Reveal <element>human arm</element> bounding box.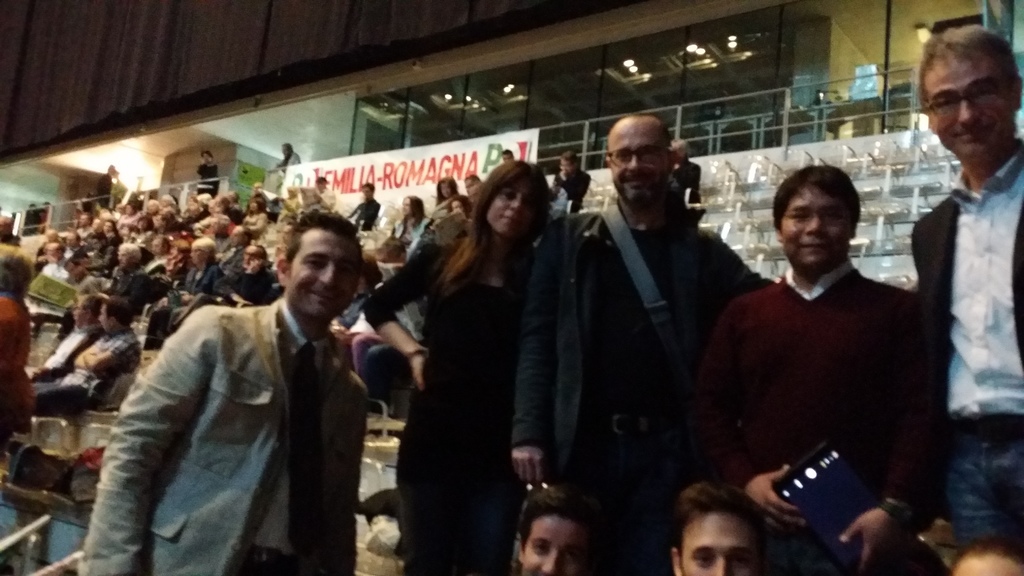
Revealed: left=830, top=444, right=922, bottom=575.
